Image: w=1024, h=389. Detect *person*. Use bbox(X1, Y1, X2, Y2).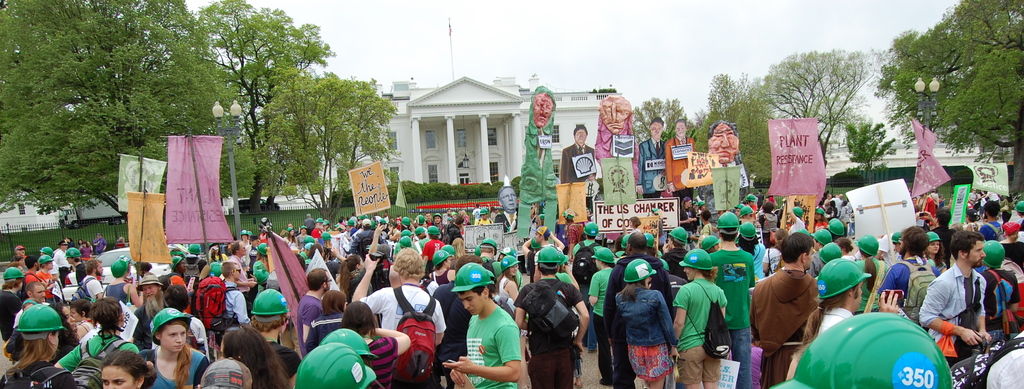
bbox(127, 272, 170, 371).
